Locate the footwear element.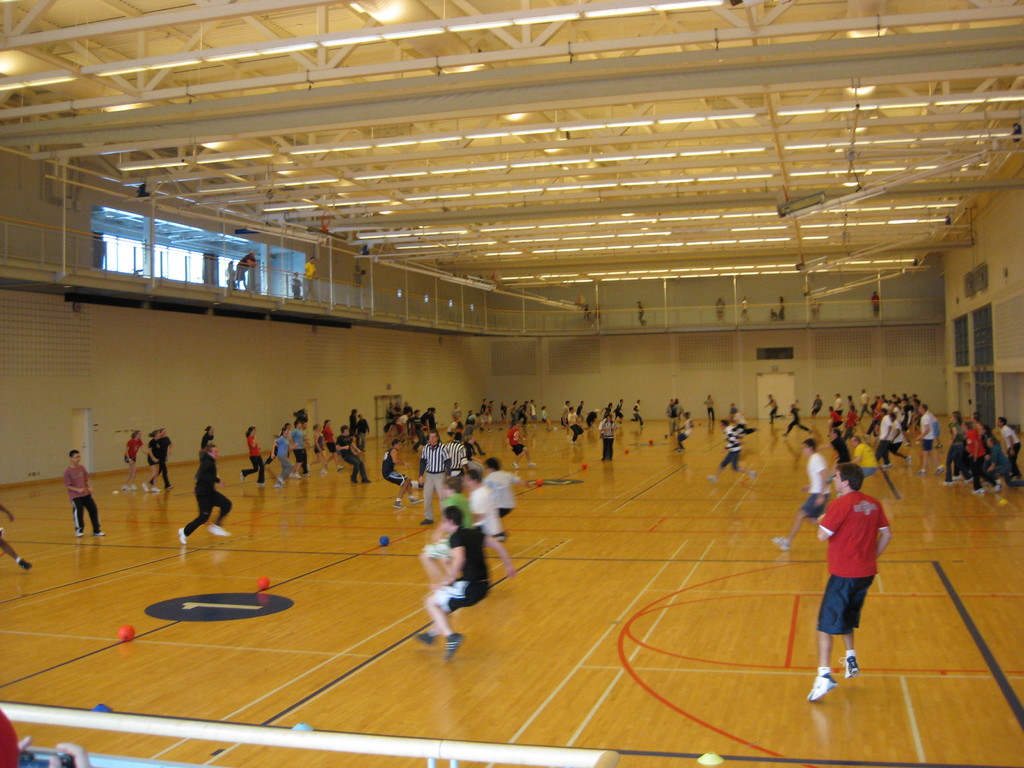
Element bbox: bbox(289, 472, 298, 479).
